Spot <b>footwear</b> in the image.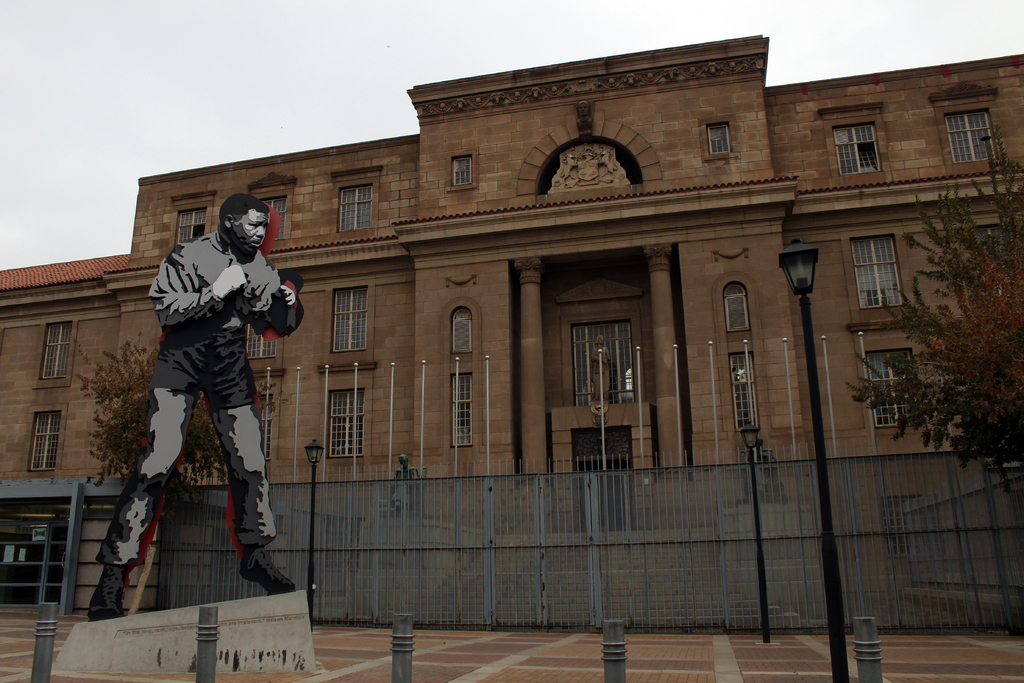
<b>footwear</b> found at l=83, t=566, r=127, b=623.
